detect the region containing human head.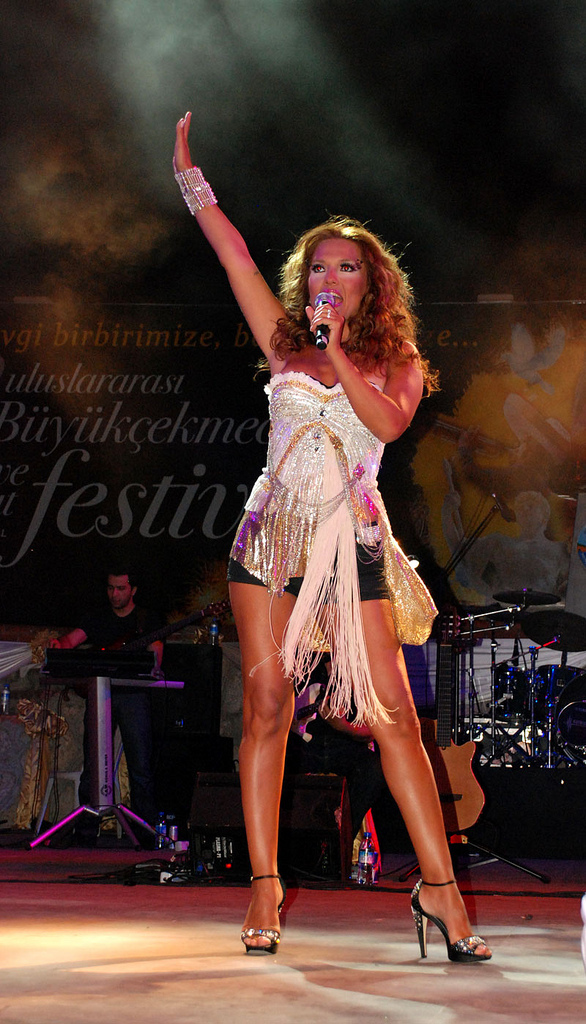
[left=283, top=207, right=403, bottom=334].
